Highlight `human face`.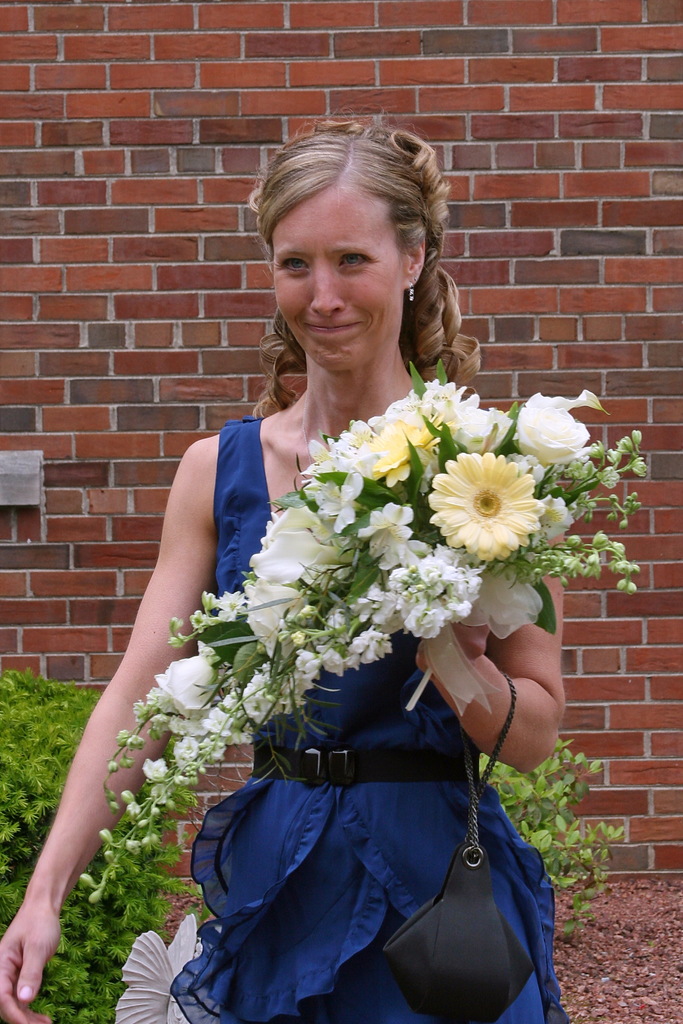
Highlighted region: 279,179,407,365.
